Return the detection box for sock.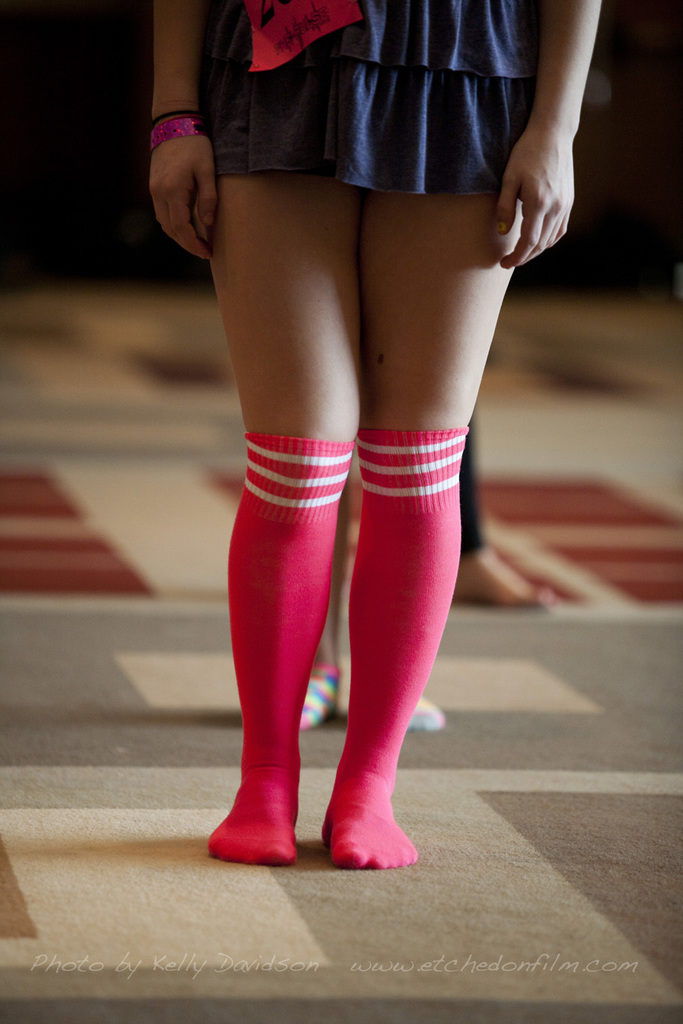
rect(317, 426, 467, 865).
